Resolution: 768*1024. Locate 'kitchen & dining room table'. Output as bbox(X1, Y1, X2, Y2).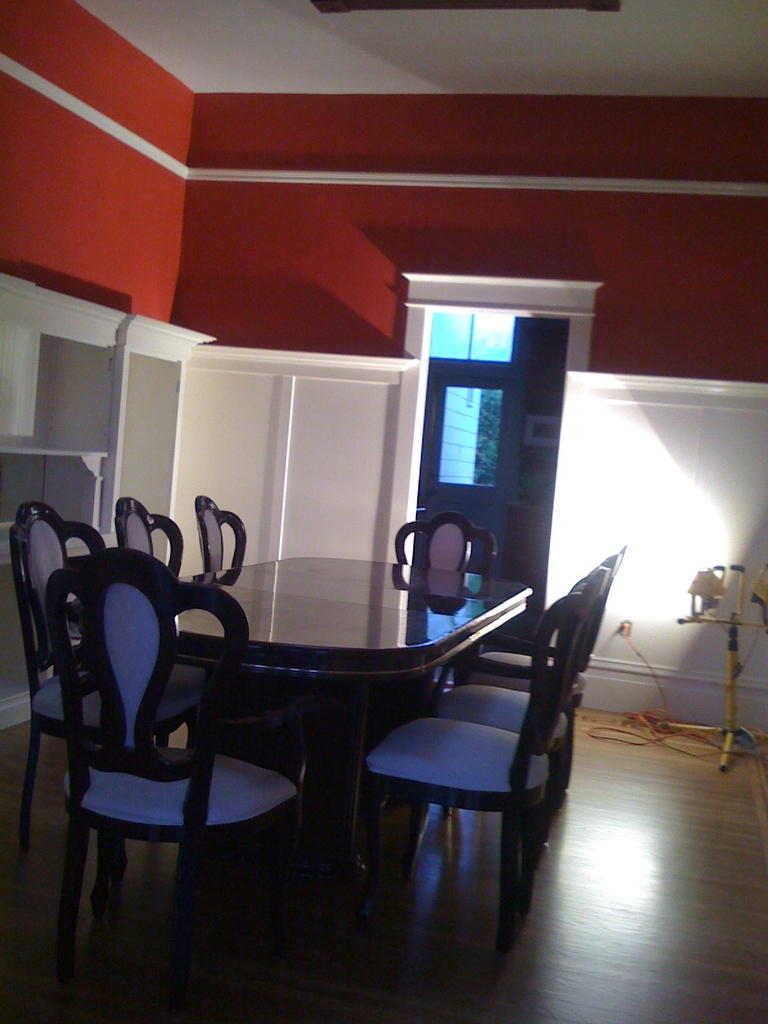
bbox(65, 499, 600, 913).
